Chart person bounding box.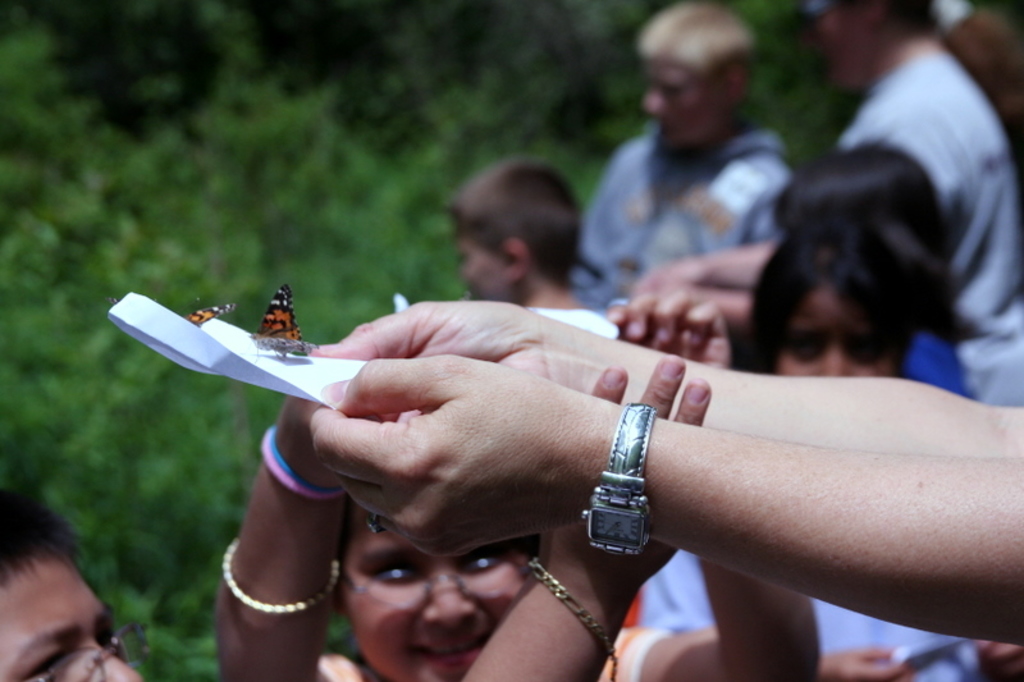
Charted: l=616, t=215, r=983, b=681.
